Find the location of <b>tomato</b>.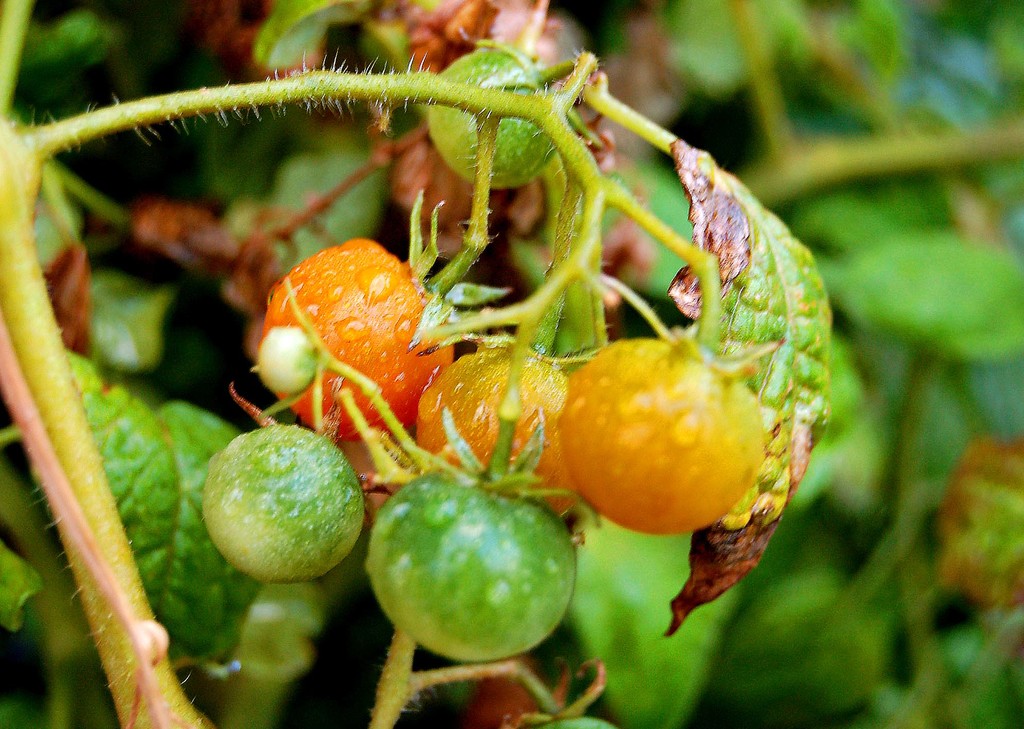
Location: region(199, 422, 371, 588).
